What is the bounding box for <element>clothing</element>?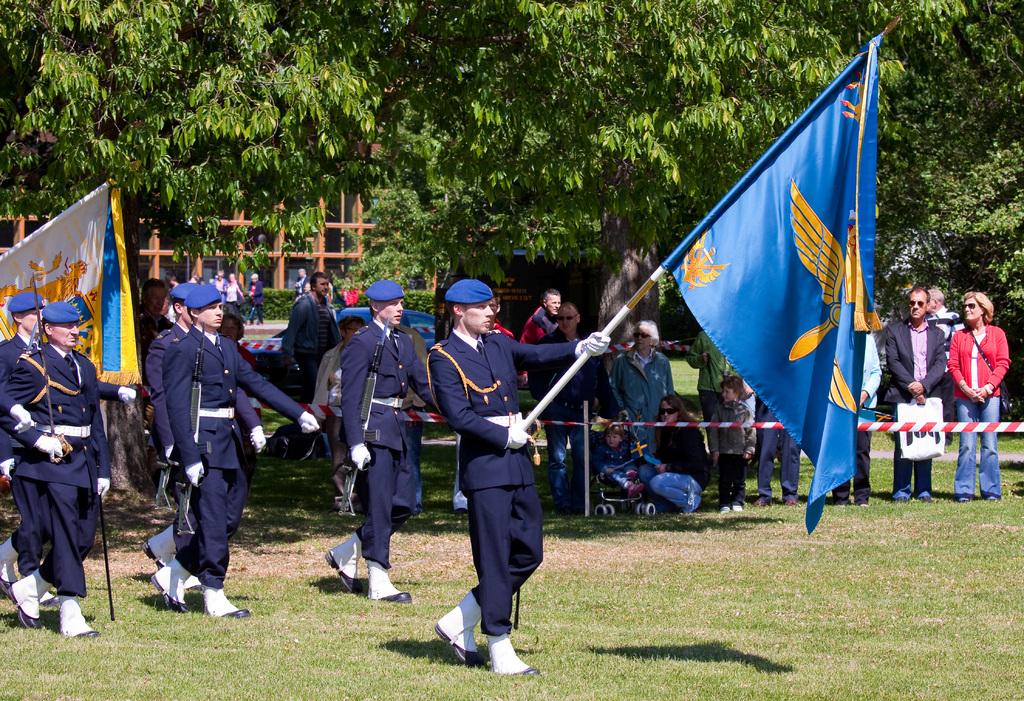
226,275,245,320.
